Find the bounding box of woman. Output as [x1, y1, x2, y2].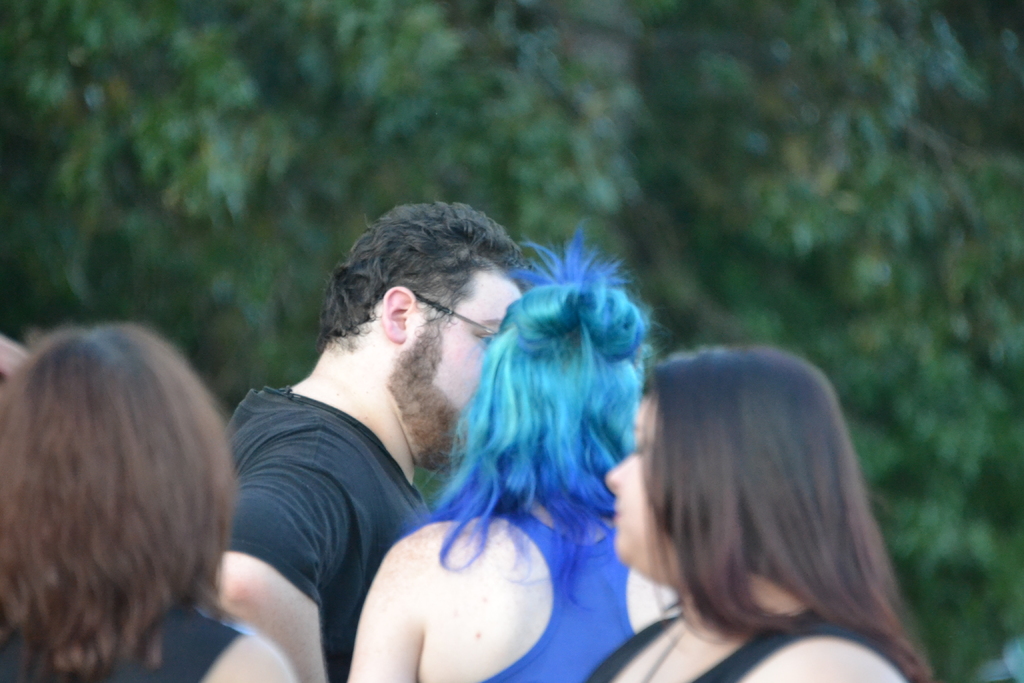
[584, 343, 939, 682].
